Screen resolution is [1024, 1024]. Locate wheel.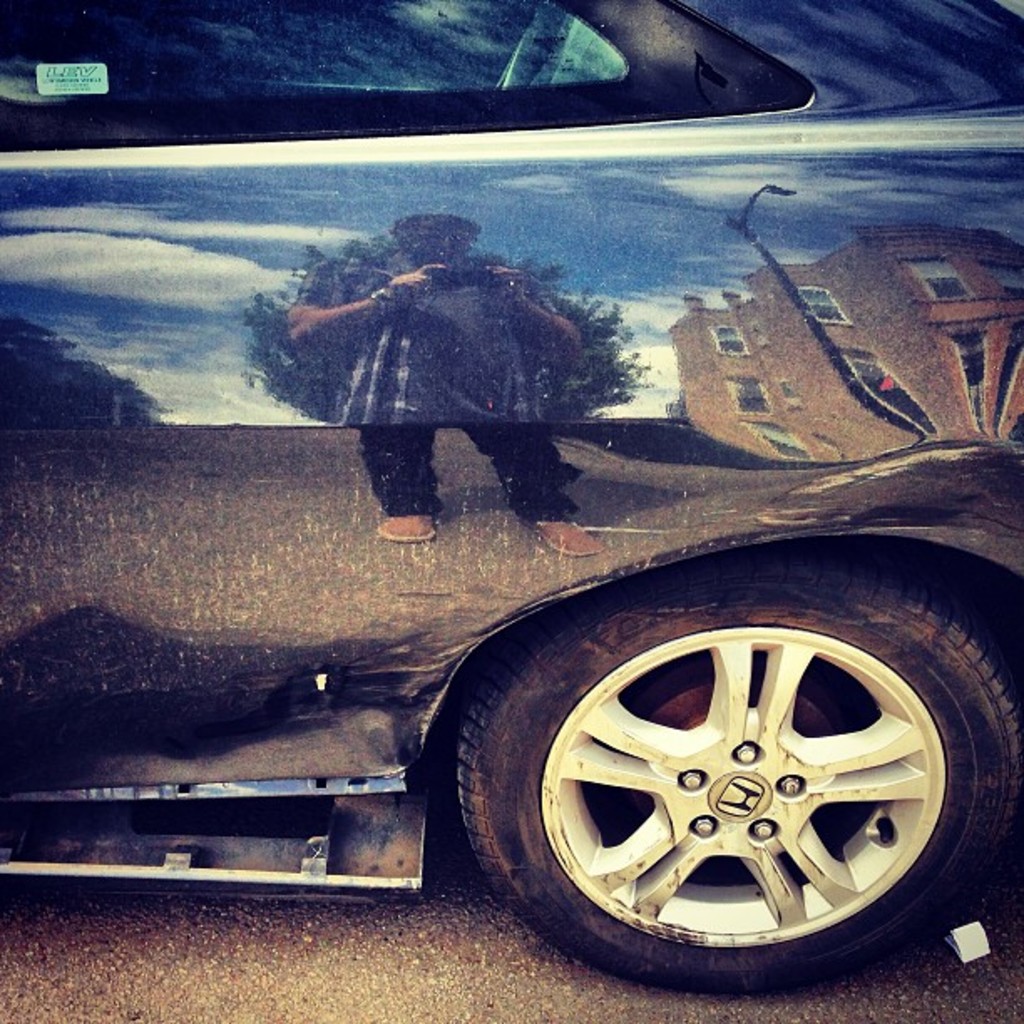
(left=458, top=624, right=1023, bottom=974).
